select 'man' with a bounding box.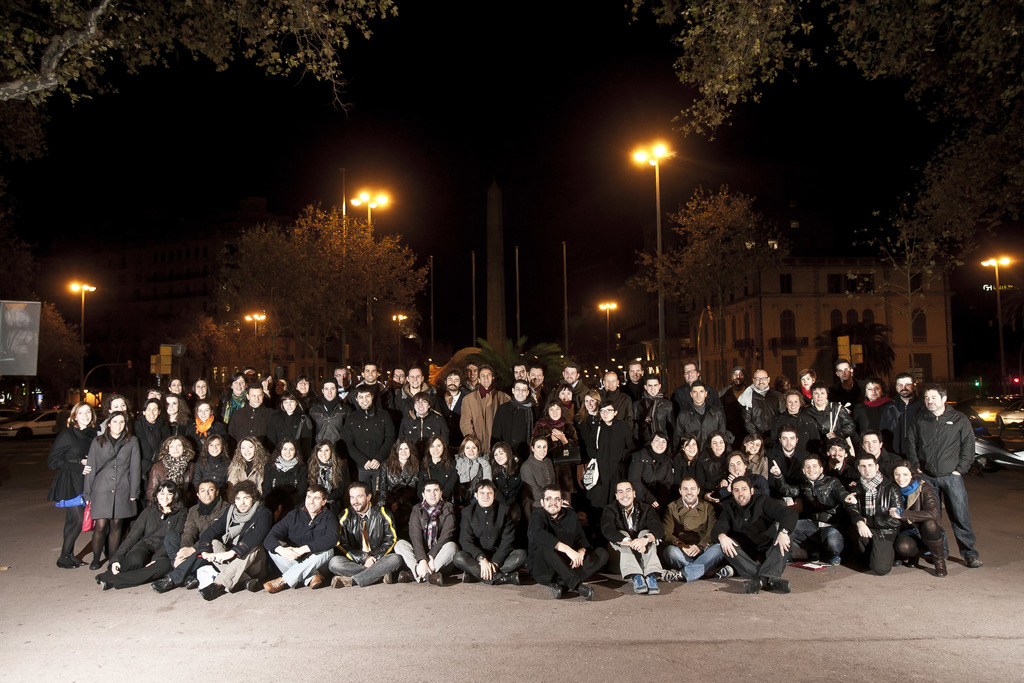
395/391/451/460.
